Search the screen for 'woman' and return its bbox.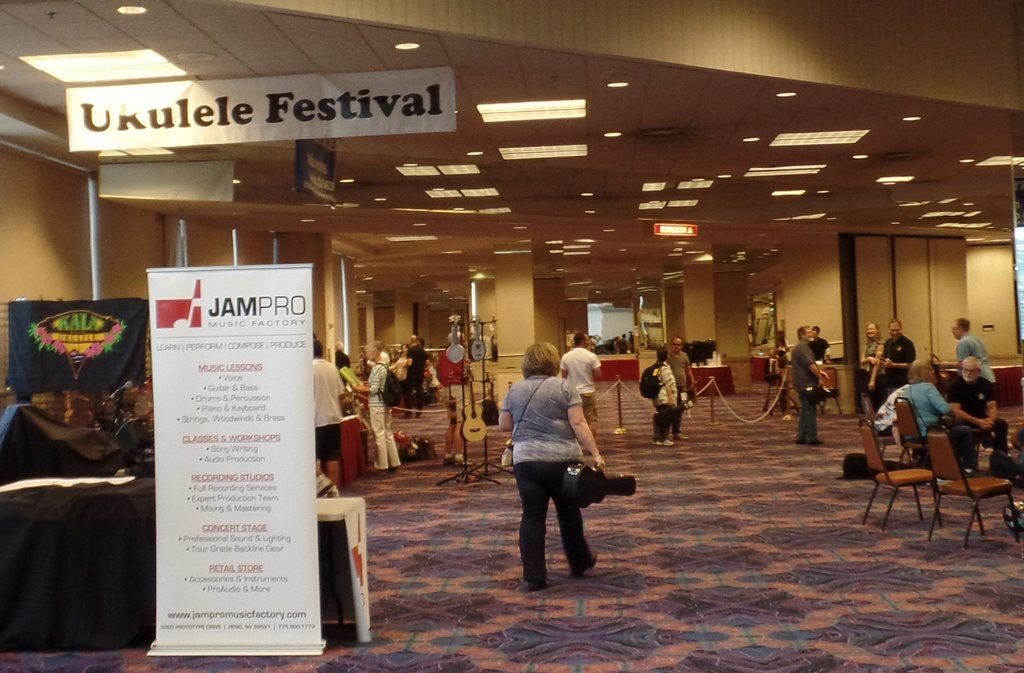
Found: [x1=856, y1=319, x2=884, y2=420].
